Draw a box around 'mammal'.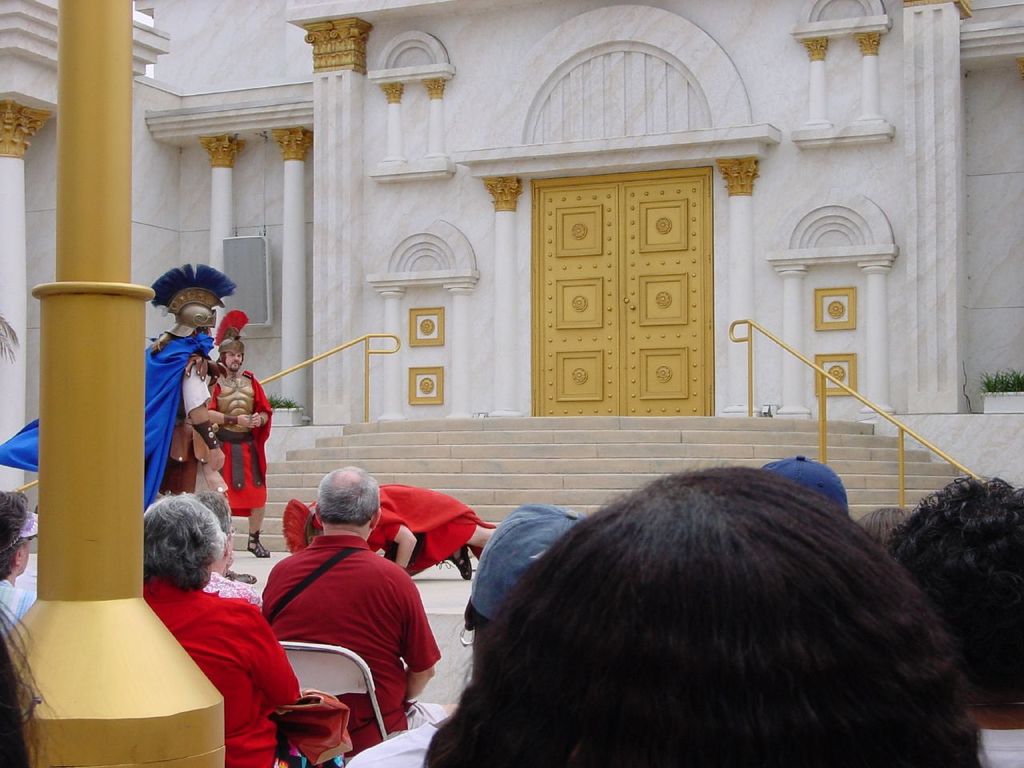
[x1=138, y1=494, x2=309, y2=767].
